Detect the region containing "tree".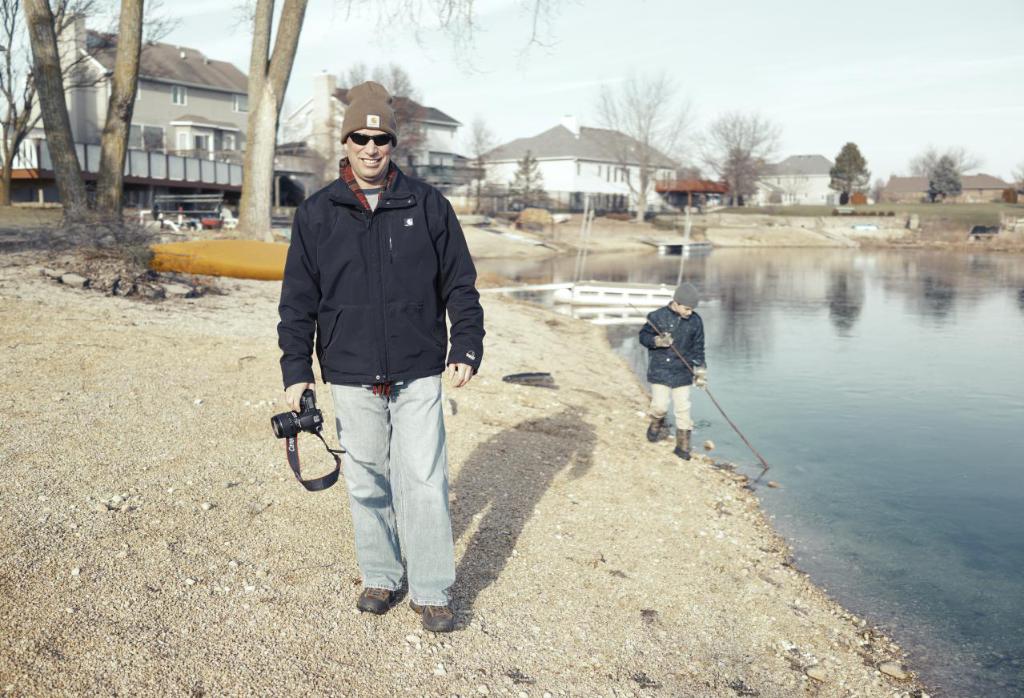
(left=701, top=102, right=784, bottom=195).
